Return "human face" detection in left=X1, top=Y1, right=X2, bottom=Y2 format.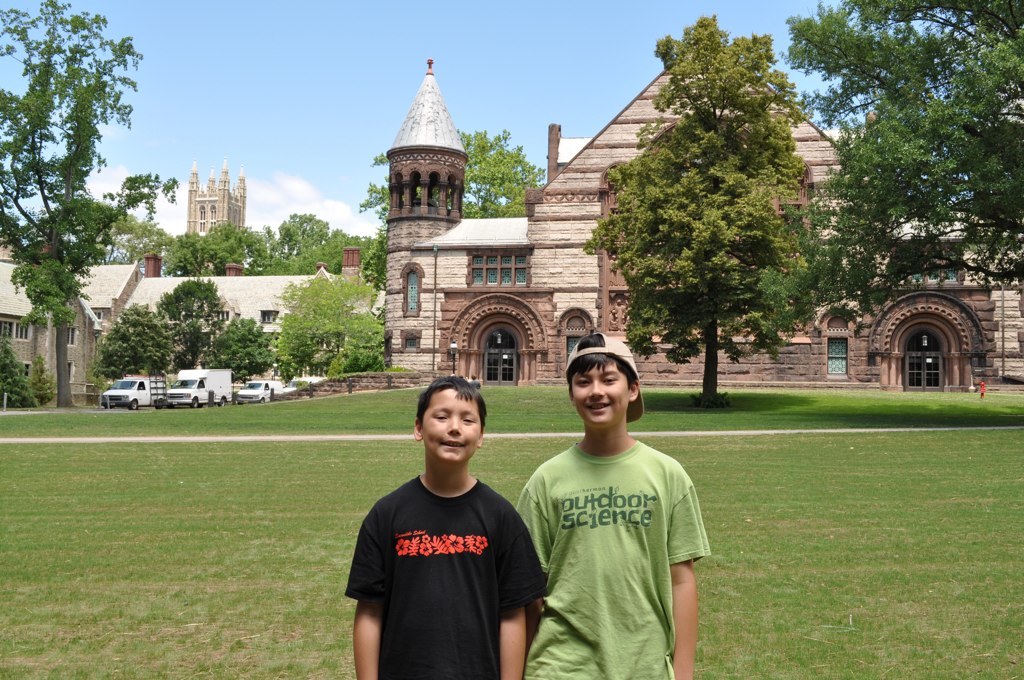
left=571, top=361, right=631, bottom=429.
